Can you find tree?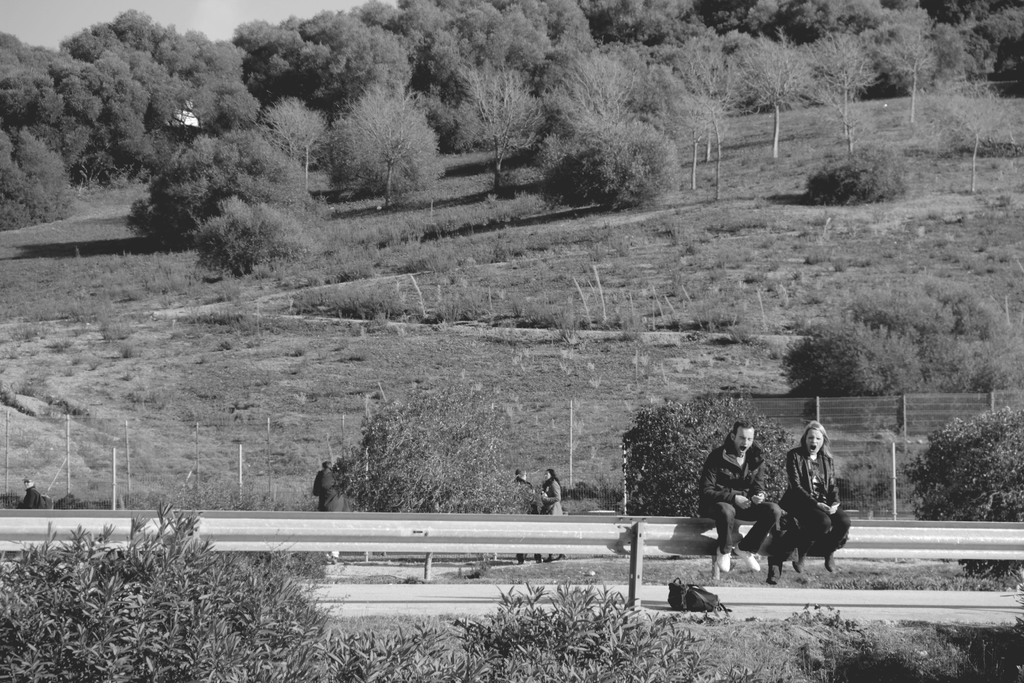
Yes, bounding box: x1=336, y1=79, x2=442, y2=207.
